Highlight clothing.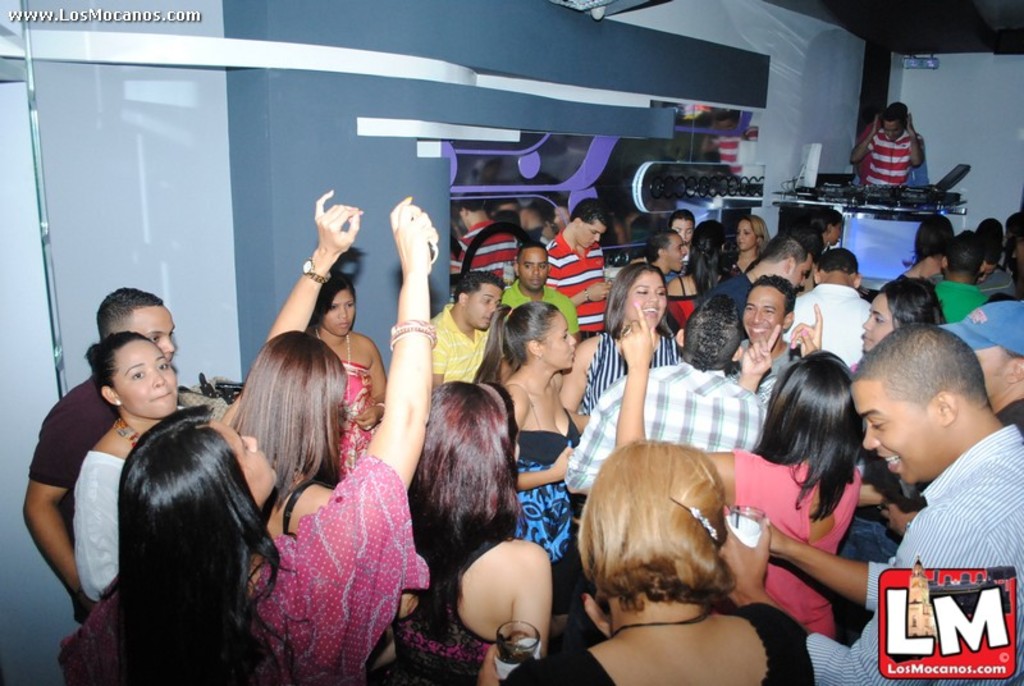
Highlighted region: {"left": 387, "top": 539, "right": 502, "bottom": 680}.
